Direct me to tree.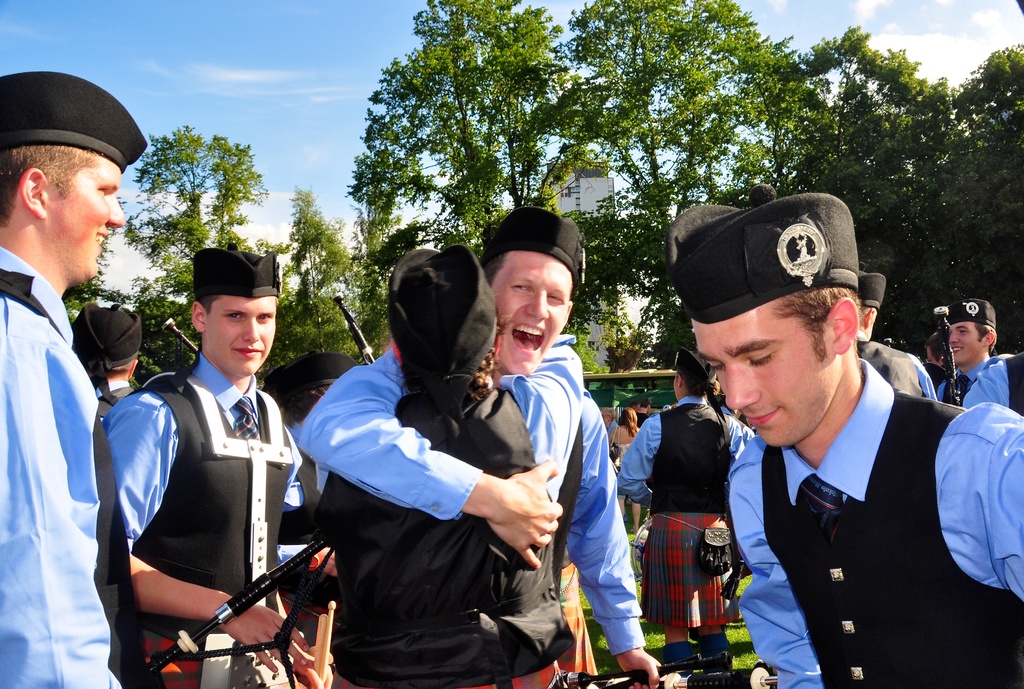
Direction: left=596, top=308, right=650, bottom=381.
